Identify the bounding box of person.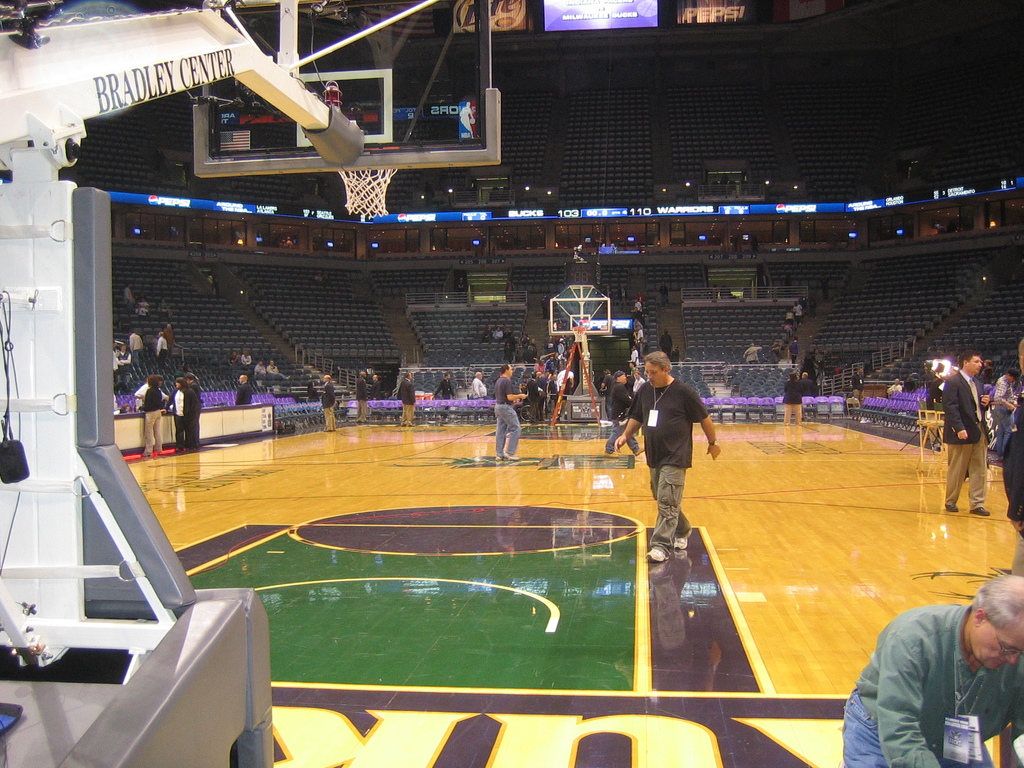
842,573,1023,767.
